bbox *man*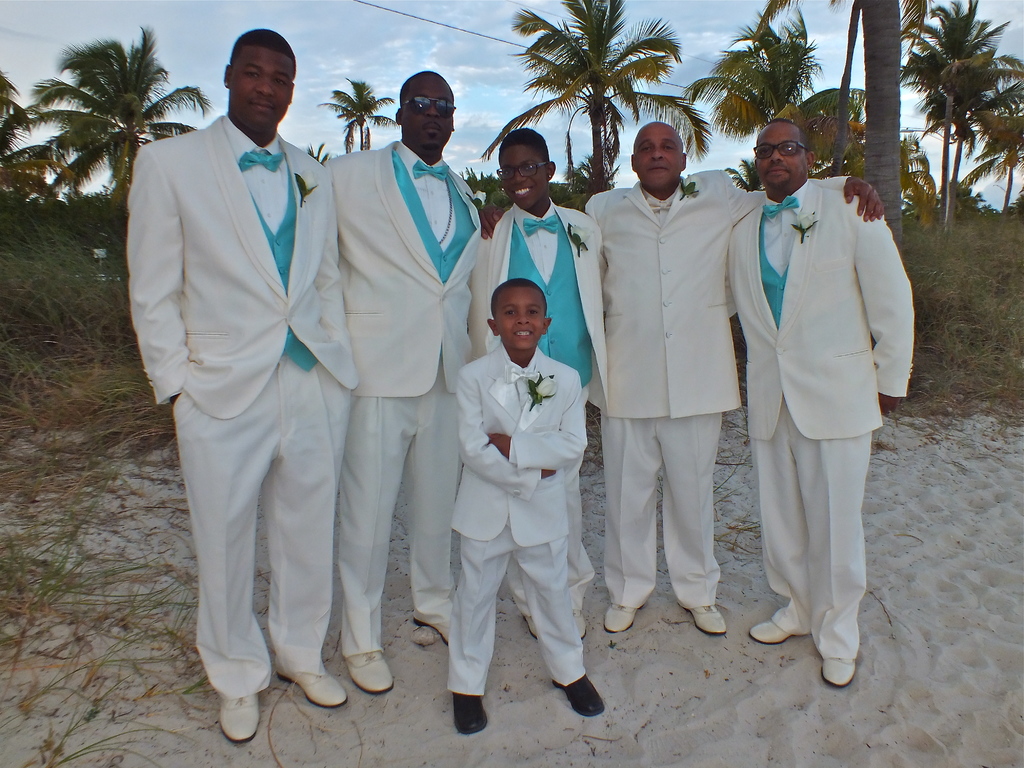
127:23:358:748
